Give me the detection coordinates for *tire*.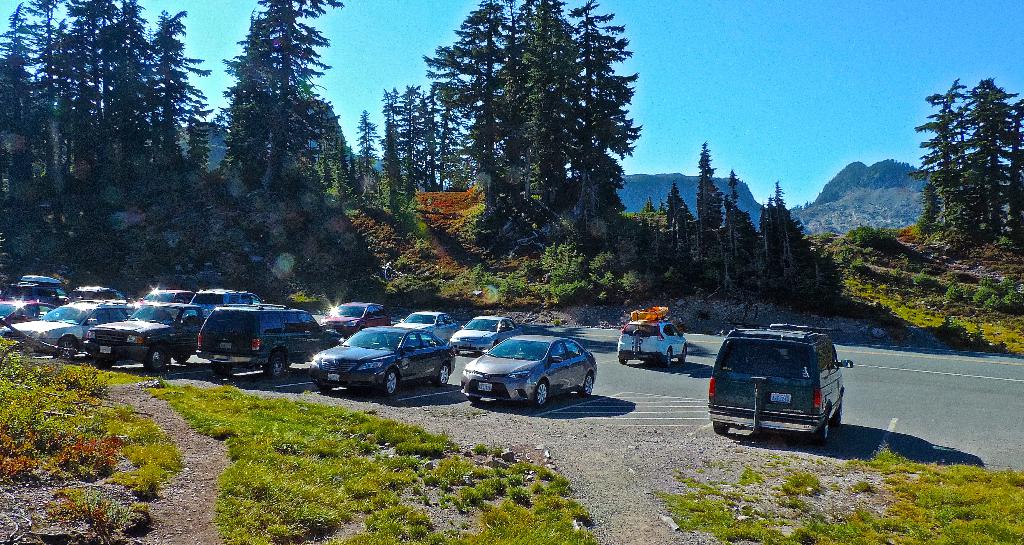
<box>615,352,624,368</box>.
